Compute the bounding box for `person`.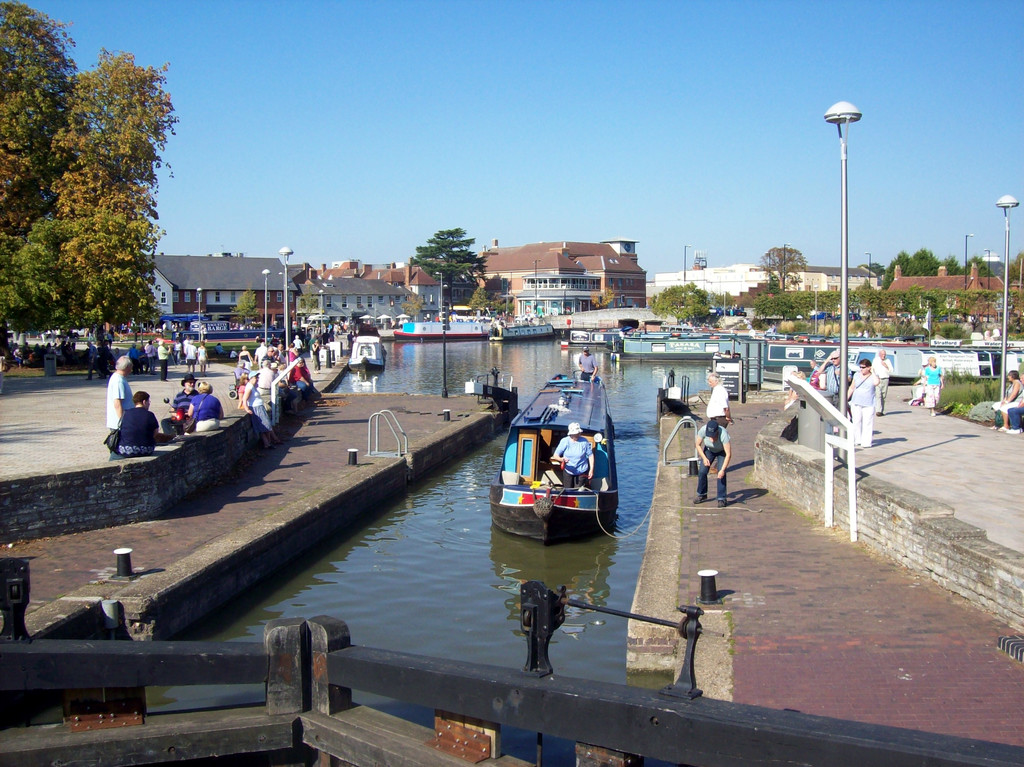
bbox(704, 373, 733, 426).
